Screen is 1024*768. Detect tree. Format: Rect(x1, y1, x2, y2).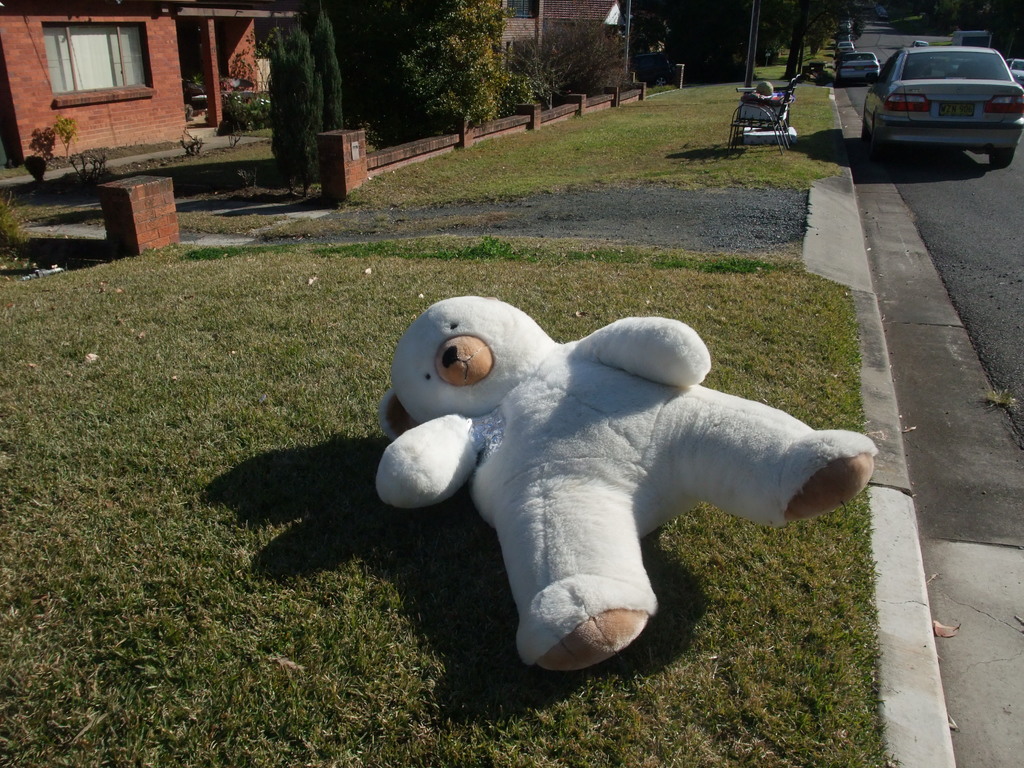
Rect(893, 0, 1023, 61).
